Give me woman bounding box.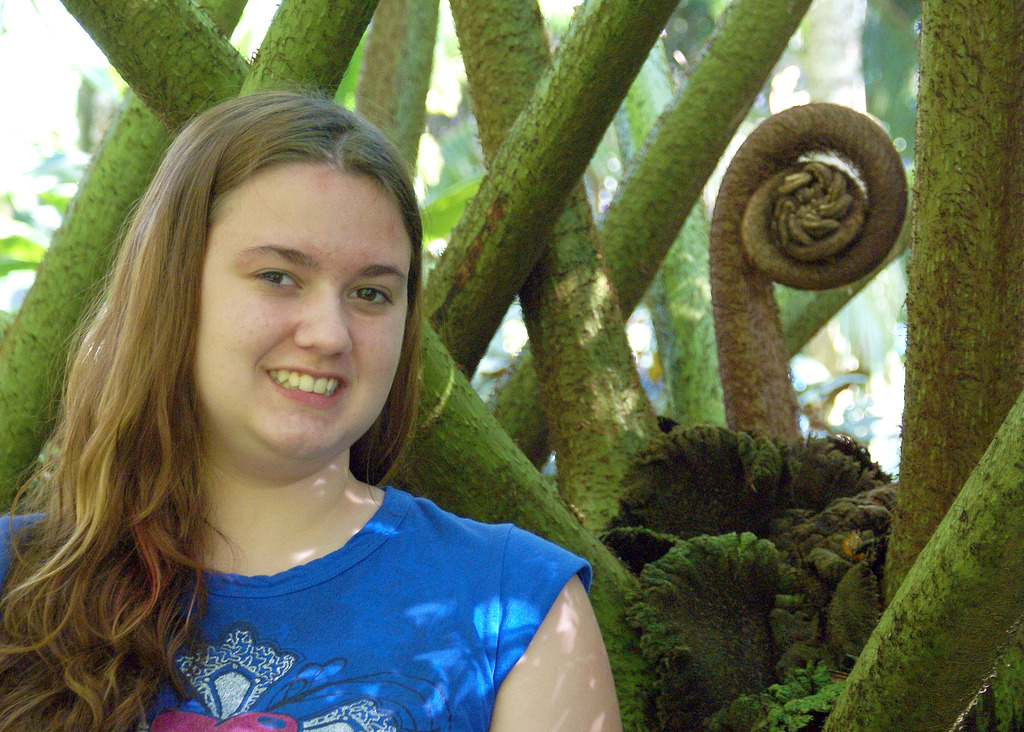
[x1=15, y1=95, x2=617, y2=731].
